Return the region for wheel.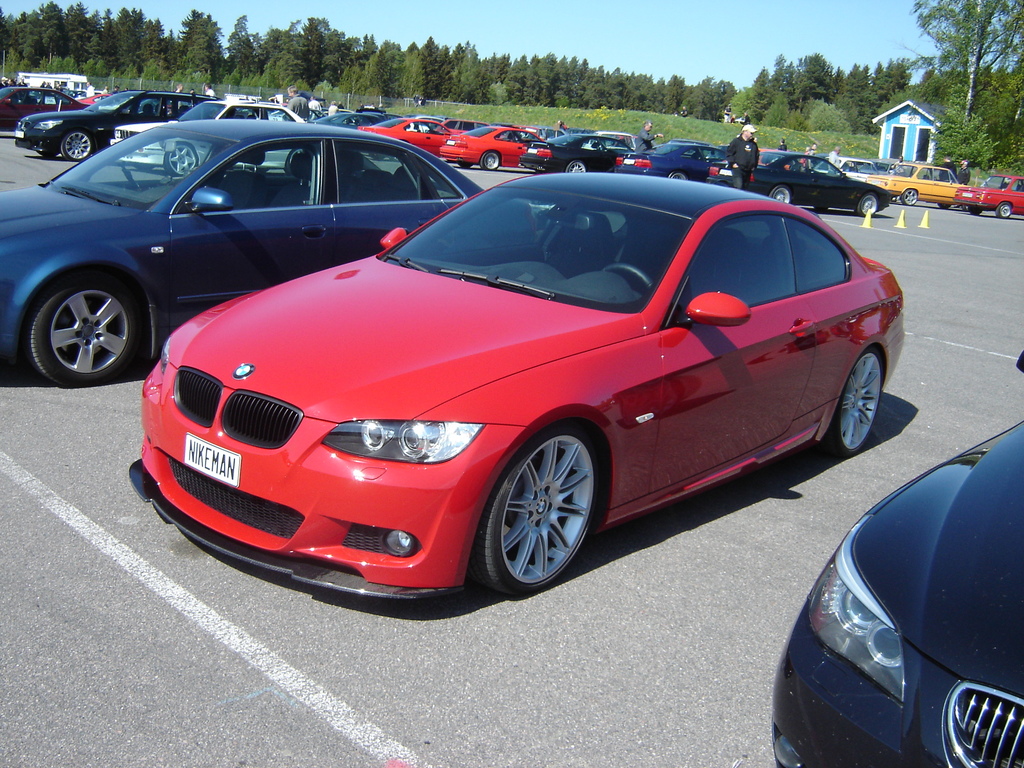
box=[767, 187, 790, 205].
